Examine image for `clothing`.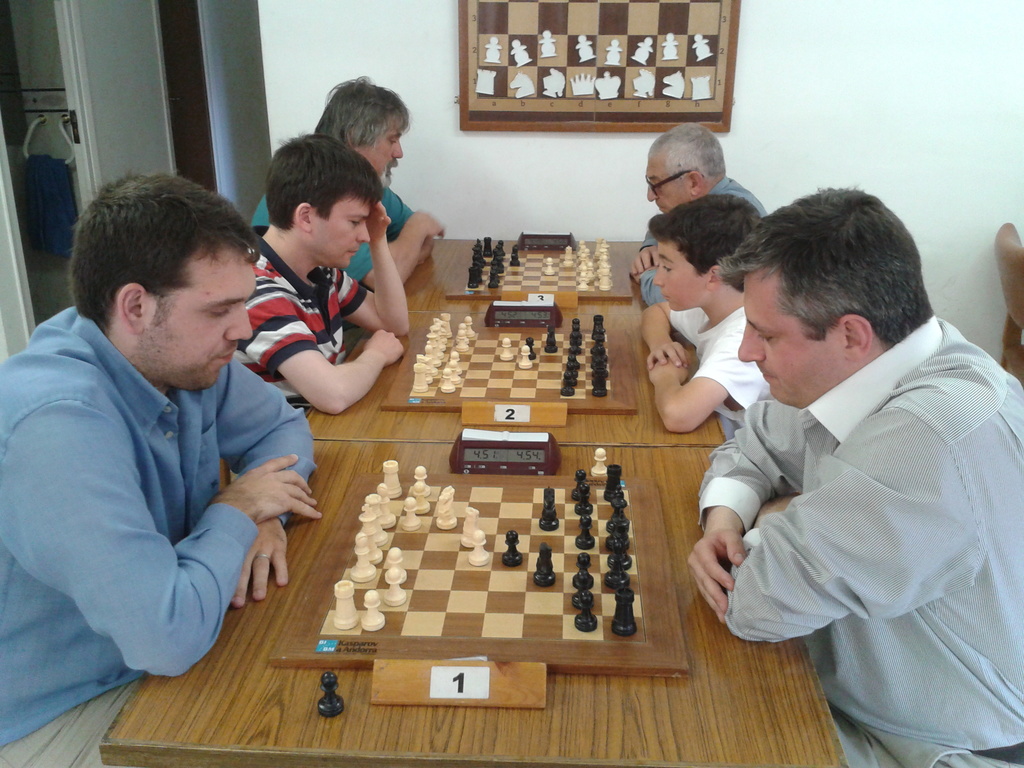
Examination result: x1=644, y1=177, x2=769, y2=305.
